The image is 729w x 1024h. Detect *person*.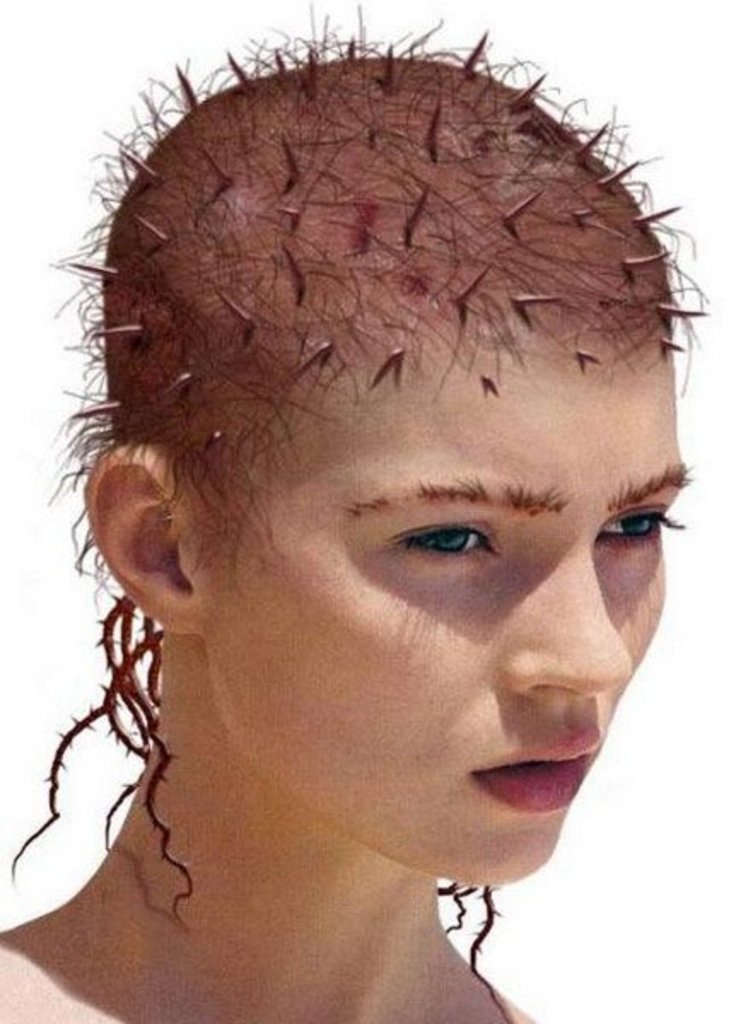
Detection: 0, 38, 702, 1015.
